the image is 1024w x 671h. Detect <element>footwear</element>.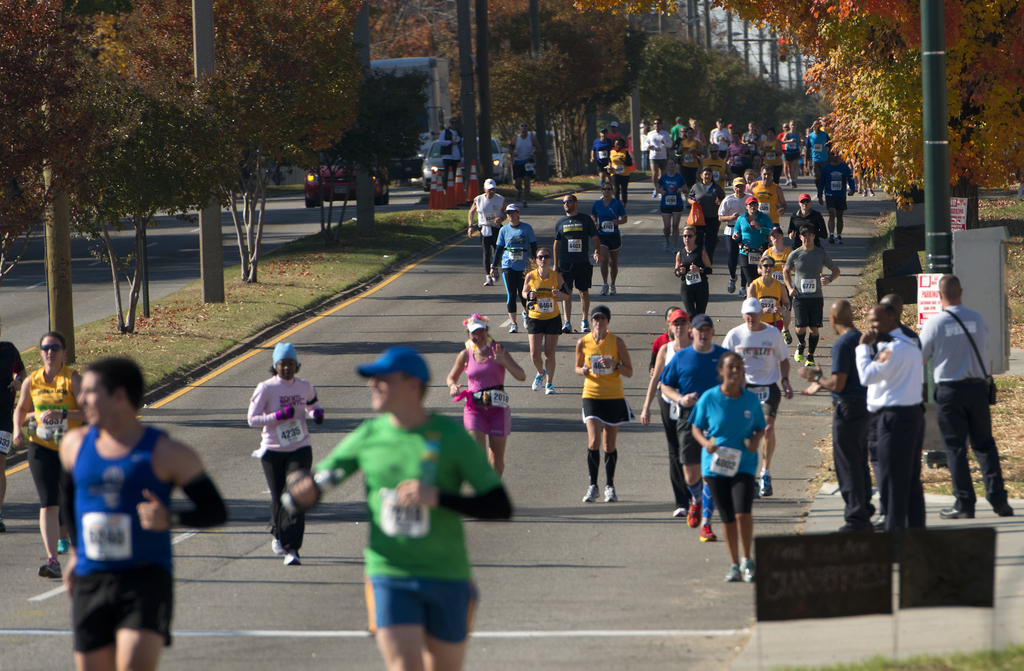
Detection: 662,239,670,259.
